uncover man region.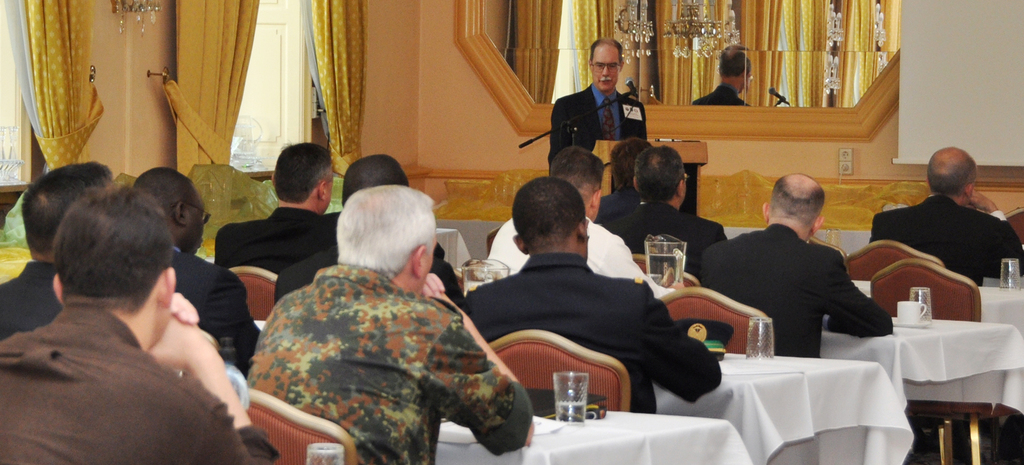
Uncovered: {"x1": 687, "y1": 172, "x2": 893, "y2": 364}.
